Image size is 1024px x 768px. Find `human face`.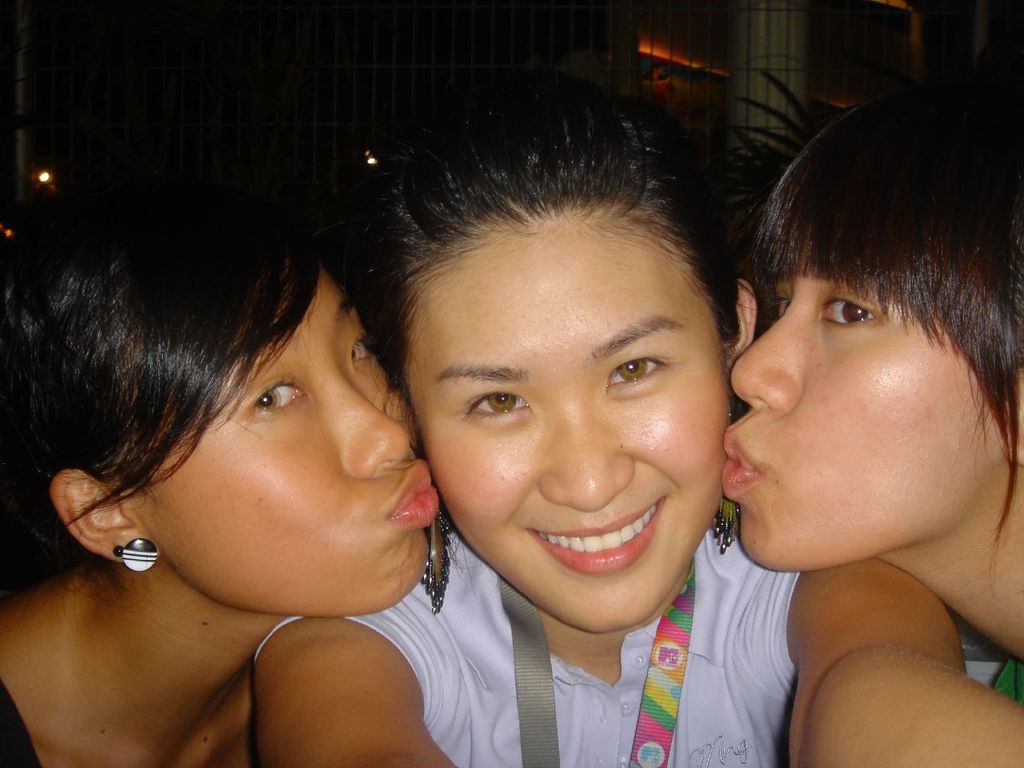
(725, 278, 1006, 573).
